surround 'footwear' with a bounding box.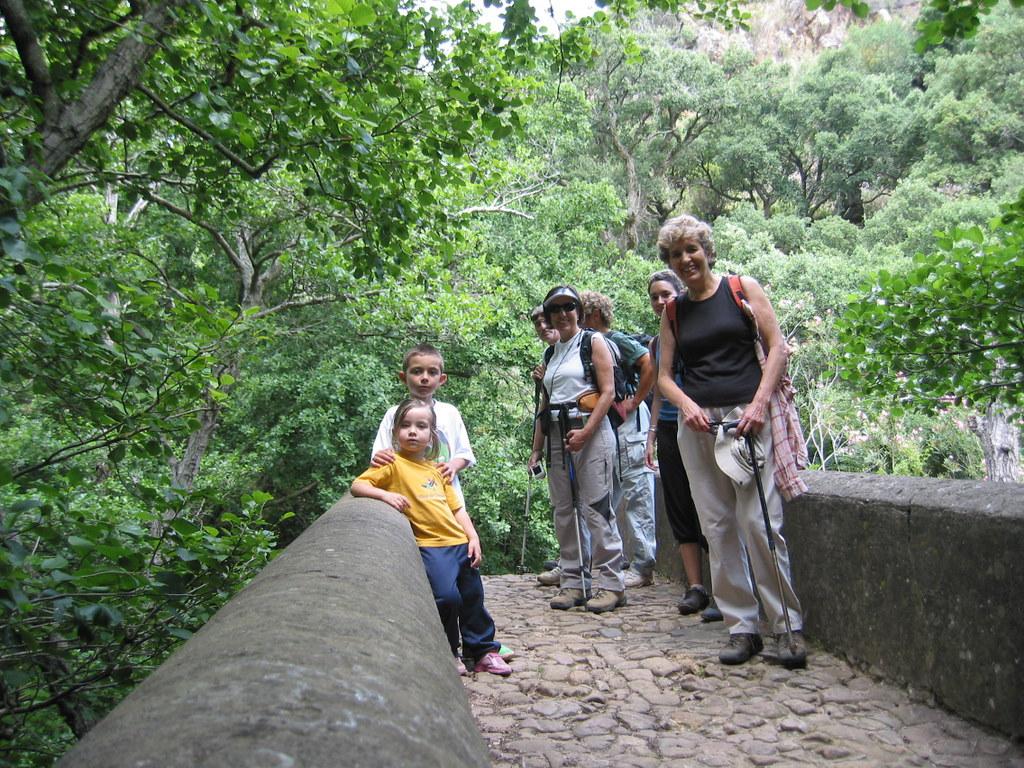
rect(623, 573, 658, 585).
